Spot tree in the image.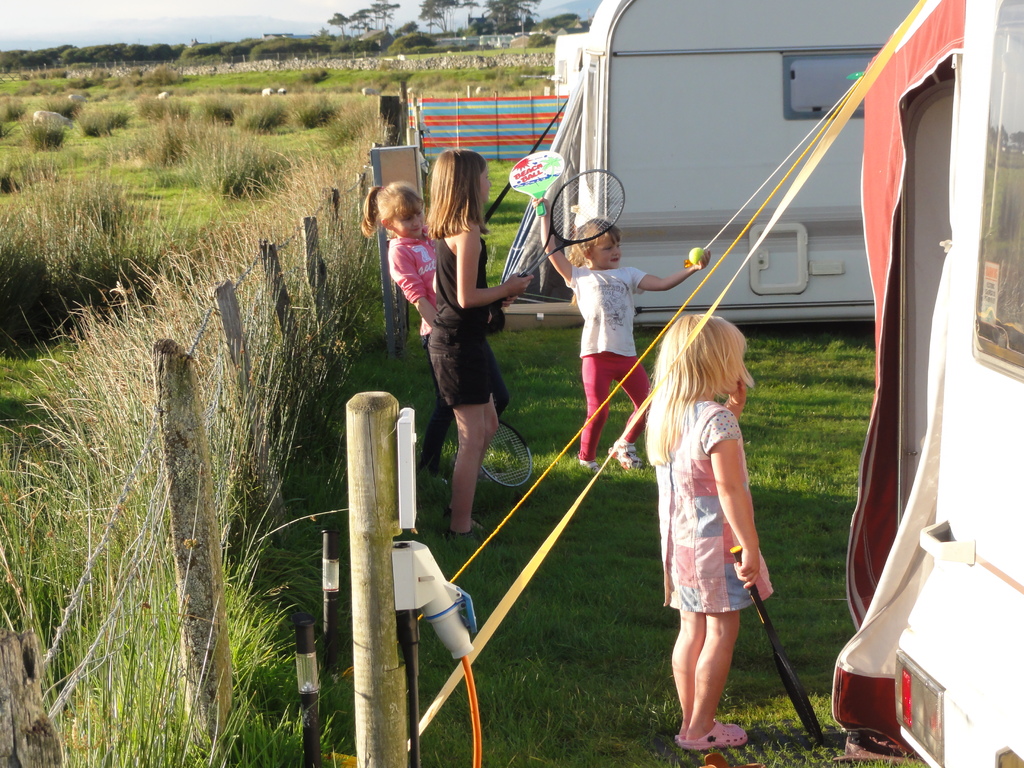
tree found at rect(462, 0, 540, 22).
